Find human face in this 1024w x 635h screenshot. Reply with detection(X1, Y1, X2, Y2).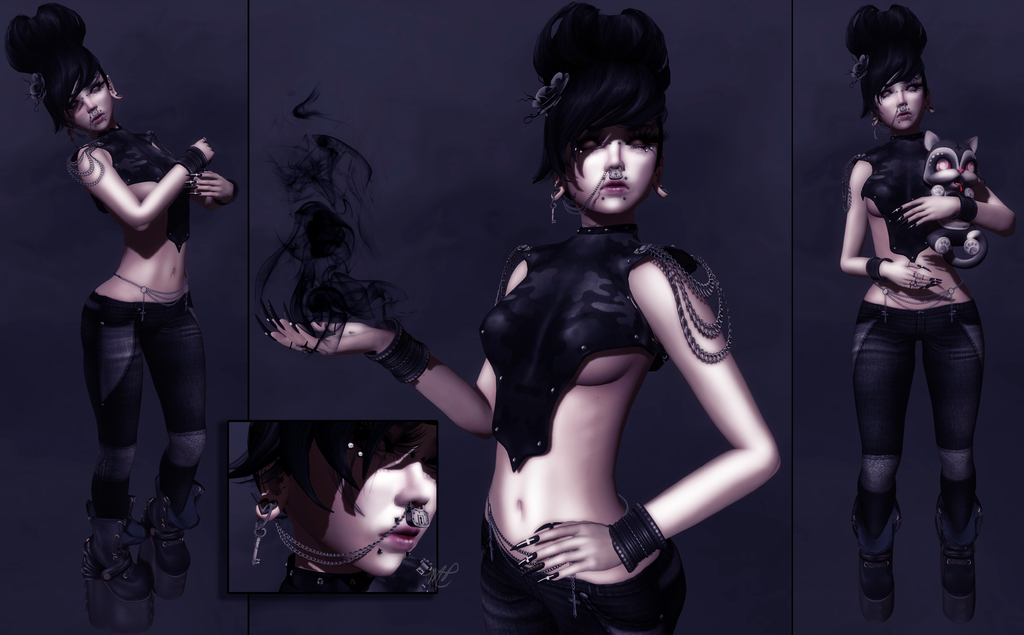
detection(326, 429, 444, 572).
